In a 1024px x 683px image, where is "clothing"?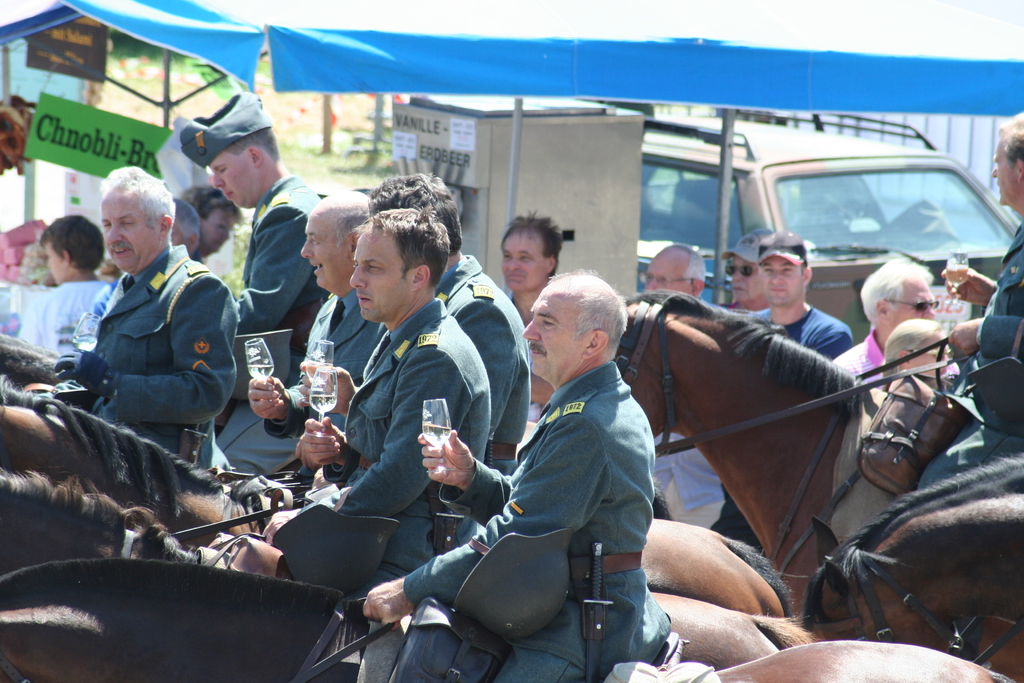
(920, 225, 1023, 500).
